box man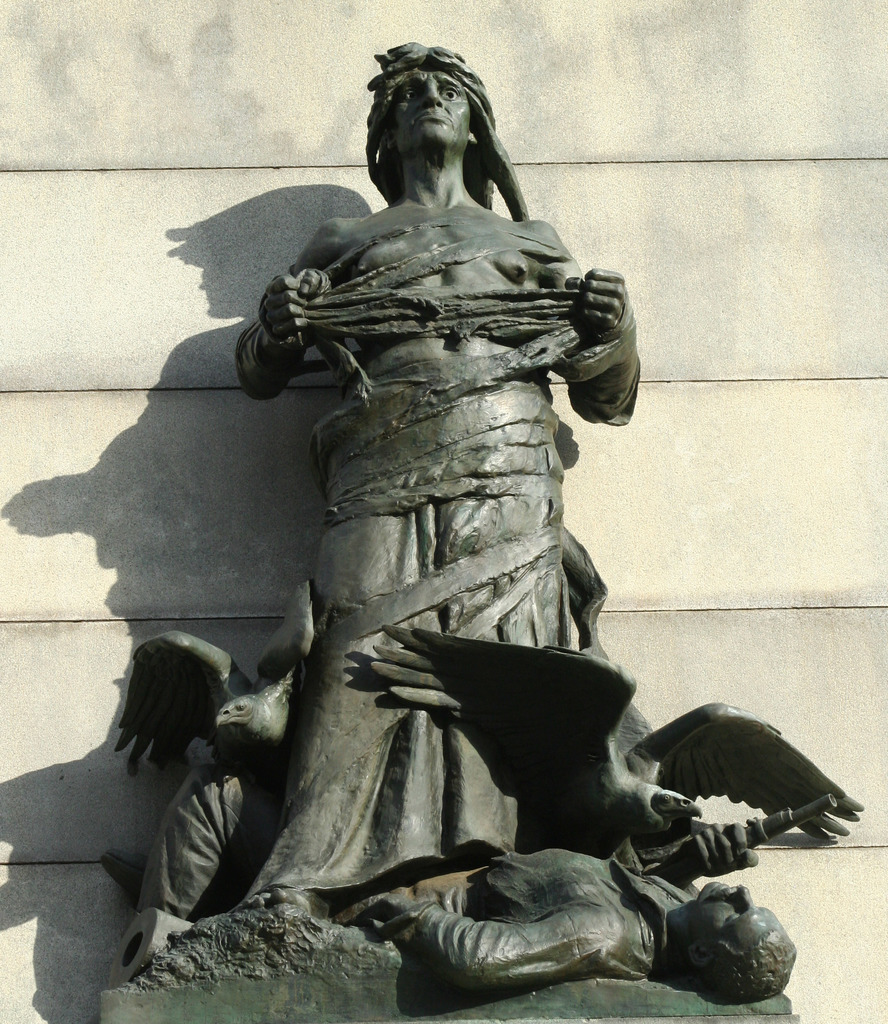
199, 56, 659, 977
